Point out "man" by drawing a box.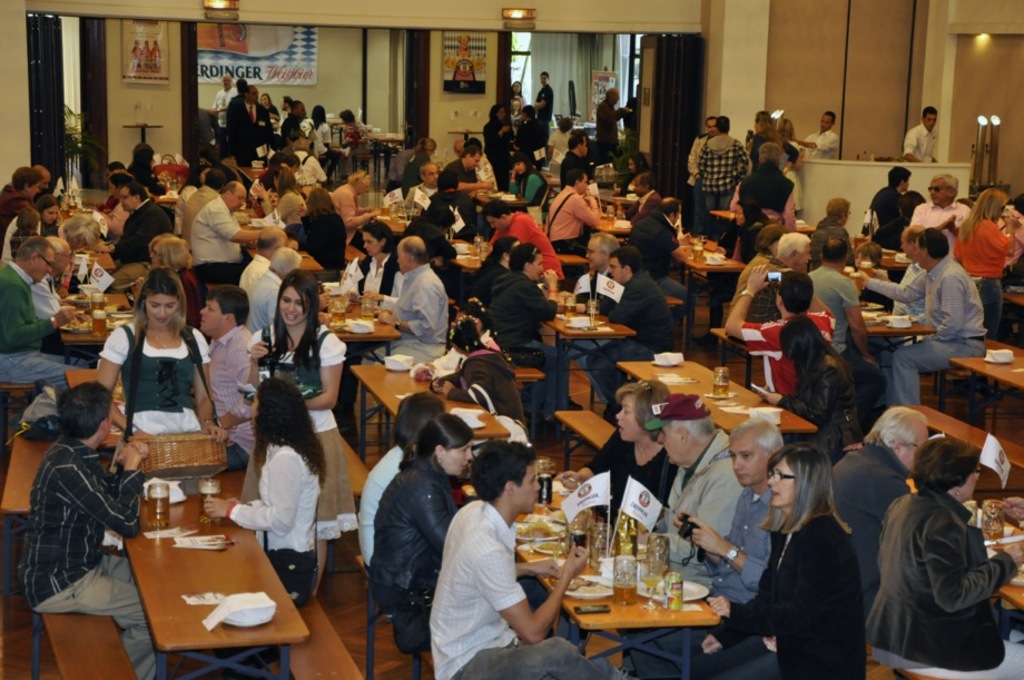
680 112 720 233.
